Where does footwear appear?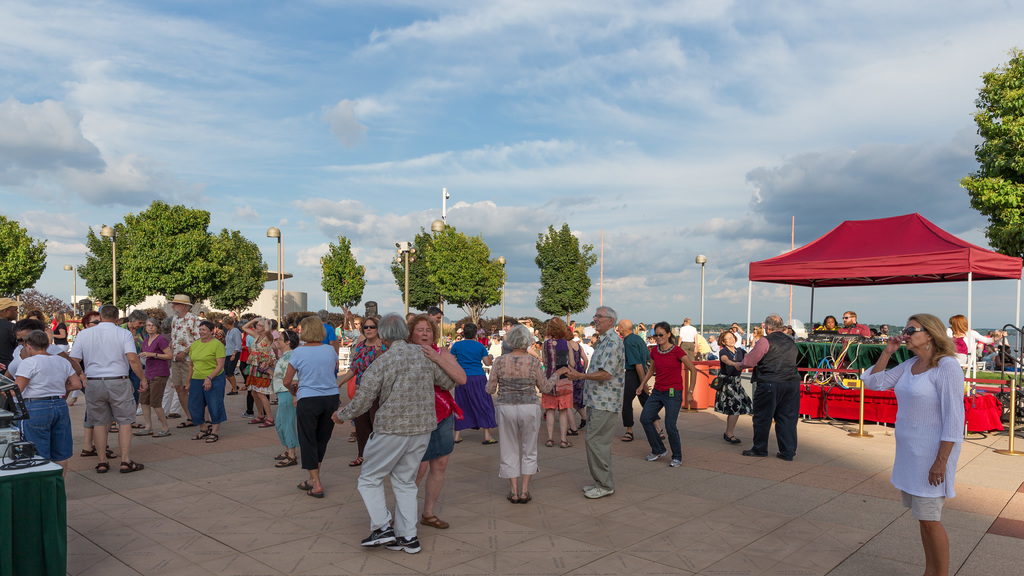
Appears at rect(269, 399, 281, 406).
